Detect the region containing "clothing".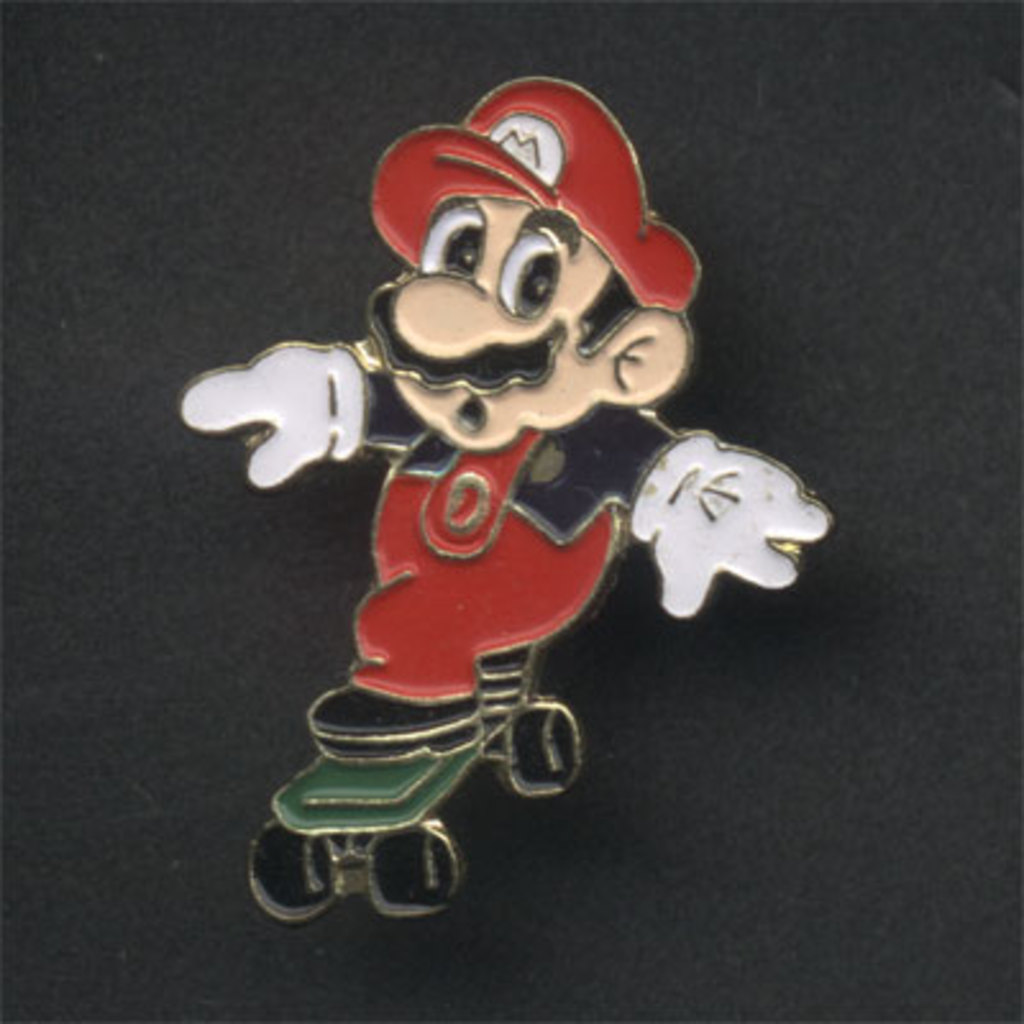
(x1=195, y1=44, x2=771, y2=899).
